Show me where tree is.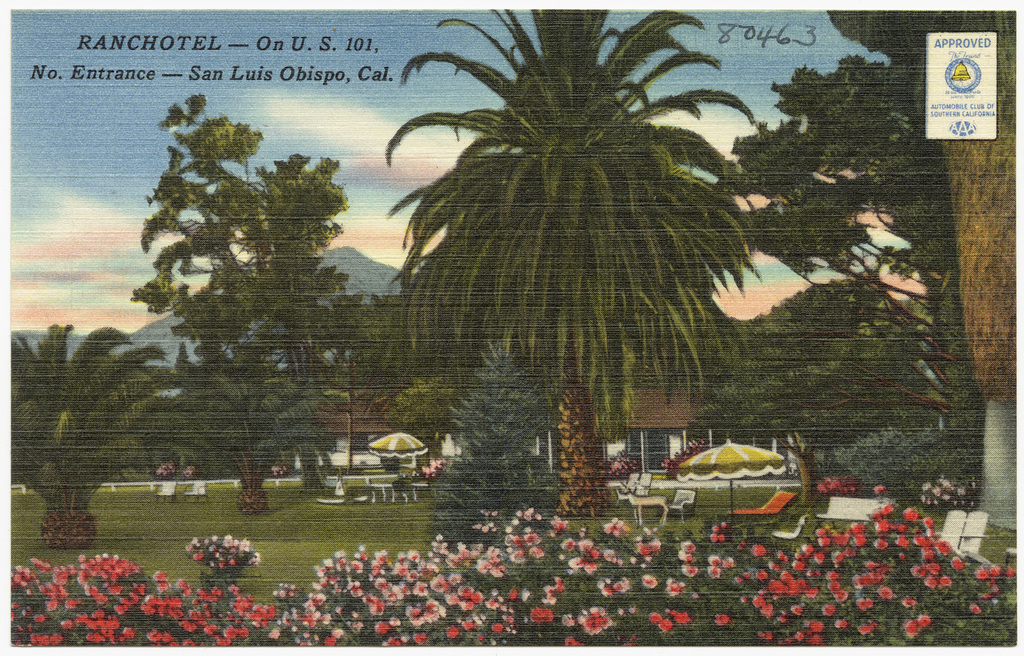
tree is at 10 326 180 548.
